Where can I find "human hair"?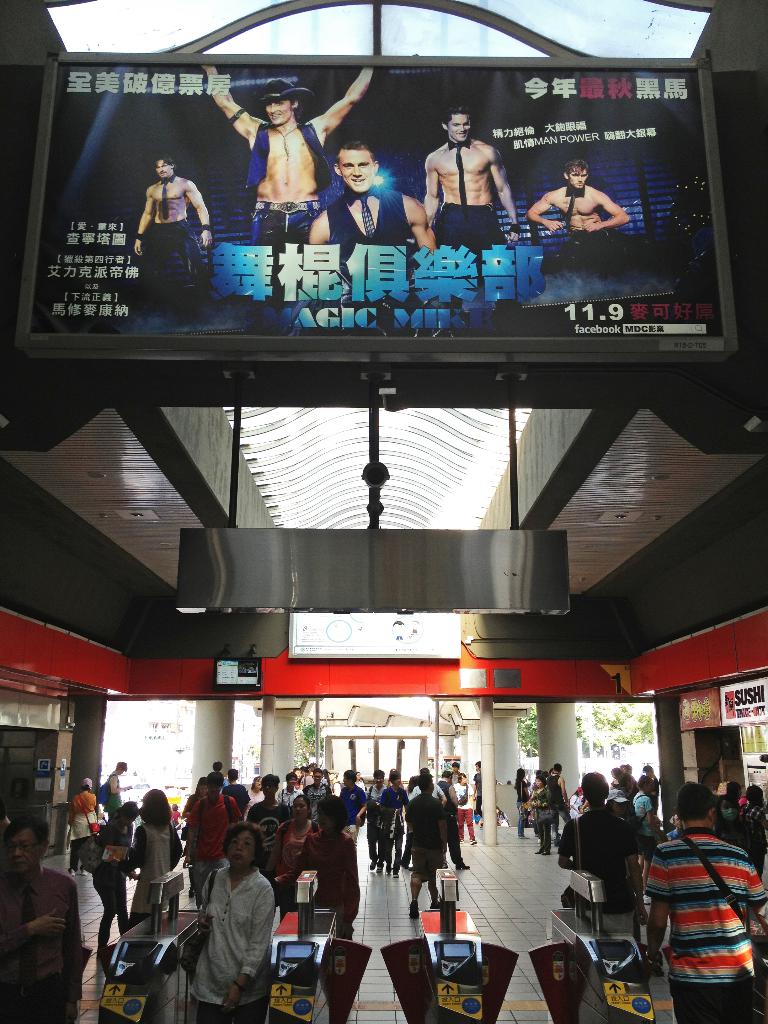
You can find it at <bbox>637, 774, 652, 792</bbox>.
